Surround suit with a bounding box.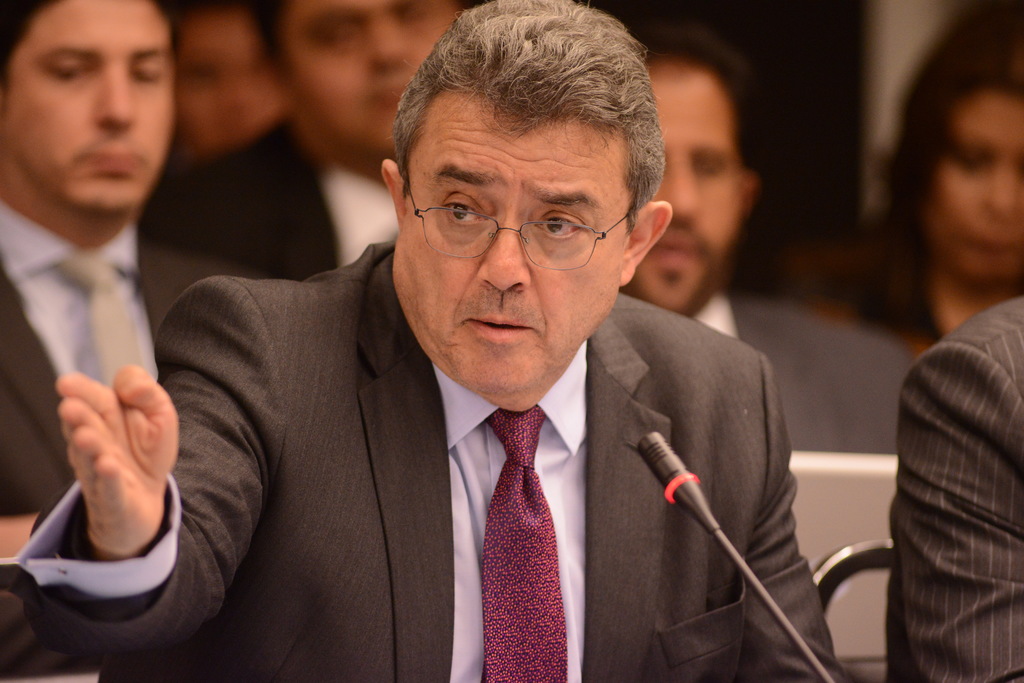
region(124, 150, 815, 671).
